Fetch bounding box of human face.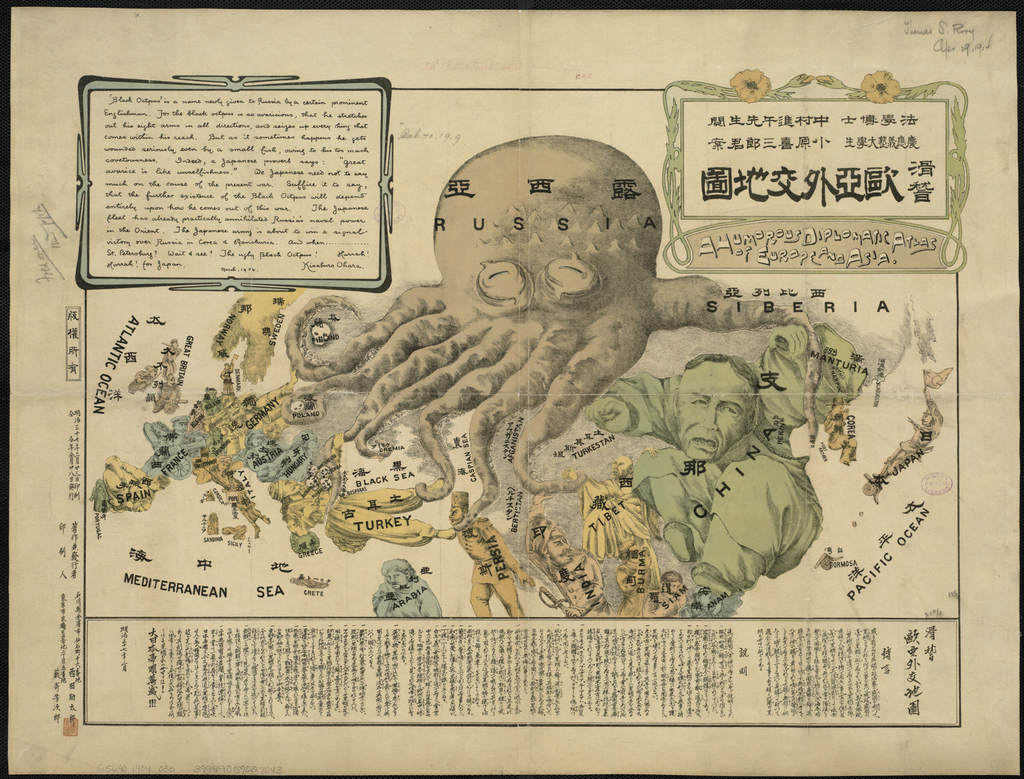
Bbox: crop(670, 584, 678, 593).
